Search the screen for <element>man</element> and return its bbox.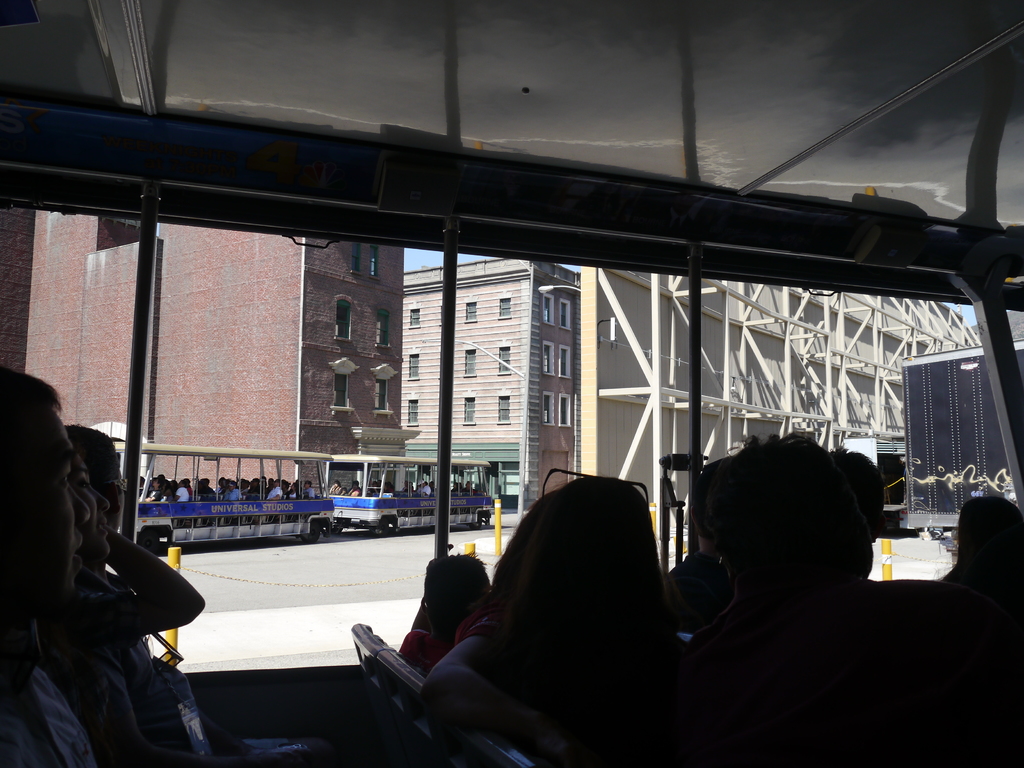
Found: (260,476,283,524).
